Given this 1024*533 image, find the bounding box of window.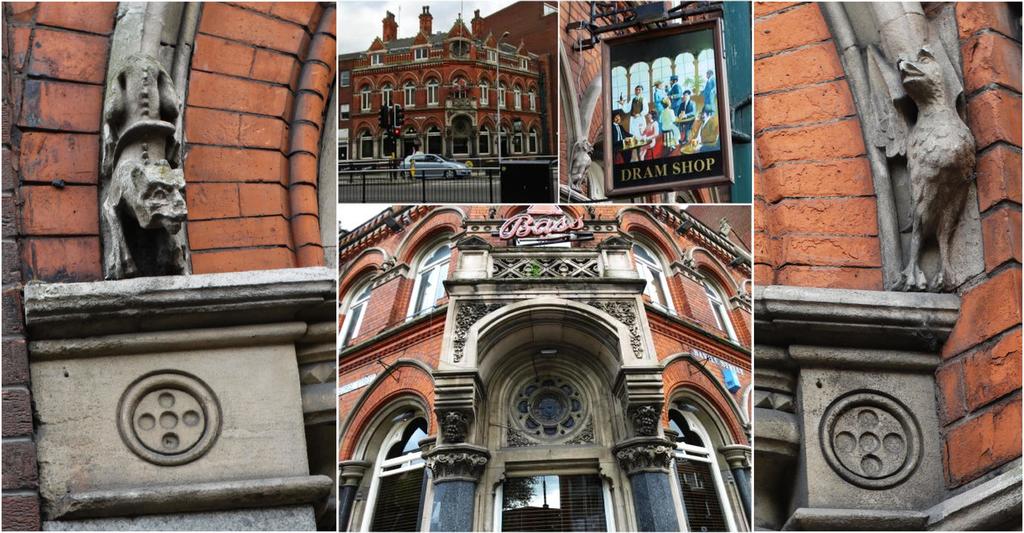
529/91/538/113.
